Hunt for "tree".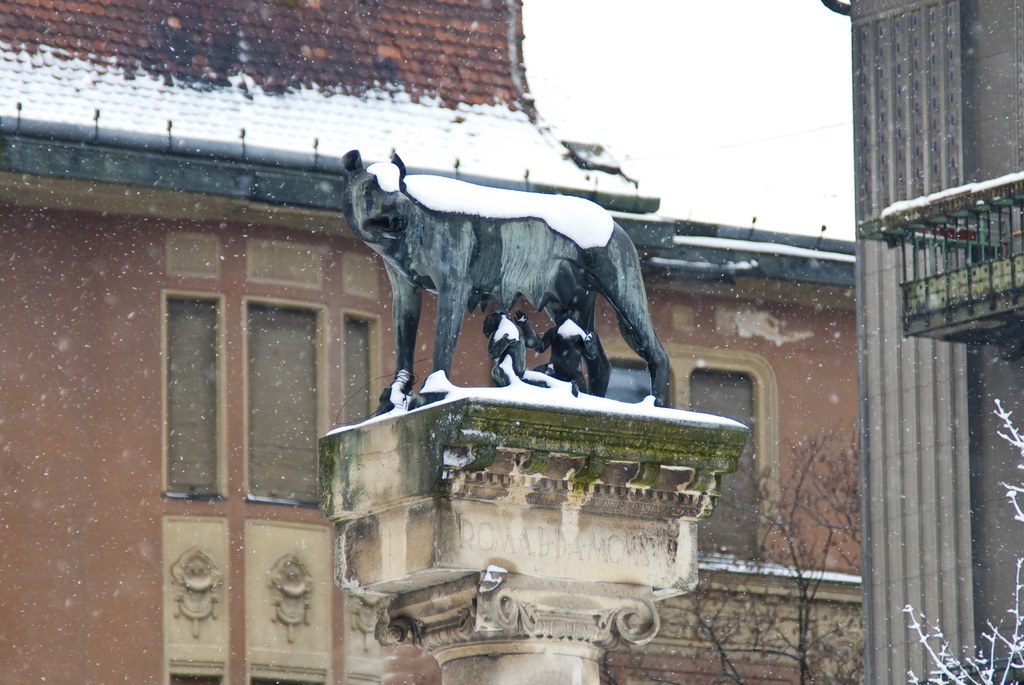
Hunted down at bbox=[901, 400, 1023, 684].
